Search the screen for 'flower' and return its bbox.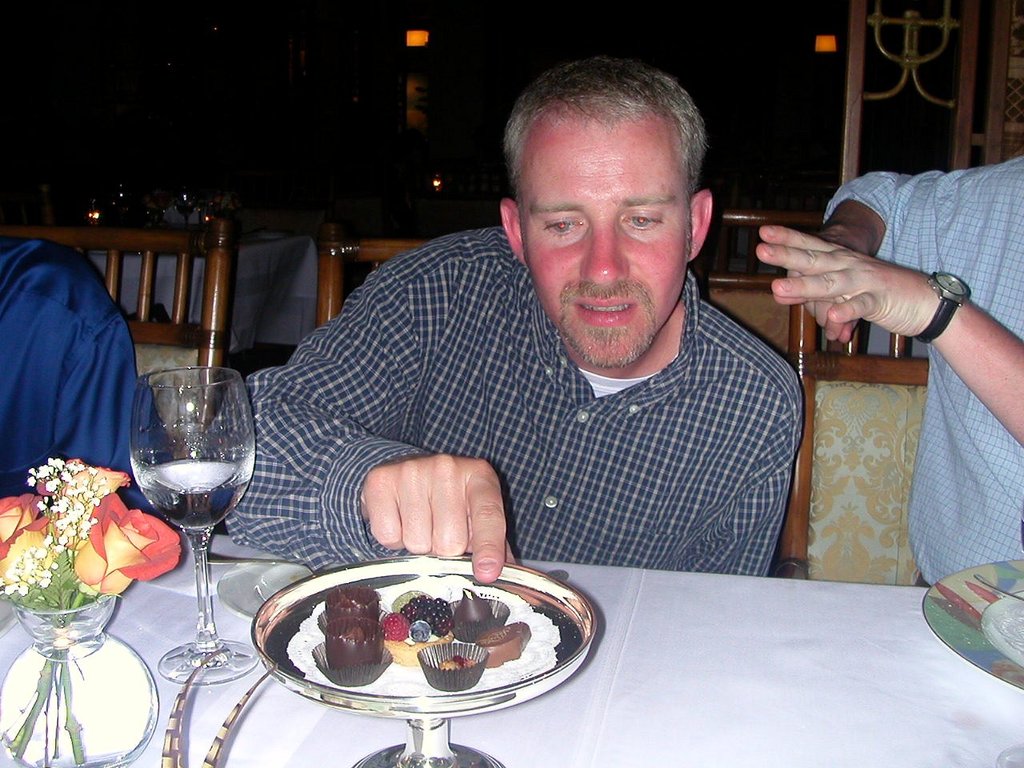
Found: box=[82, 486, 190, 597].
